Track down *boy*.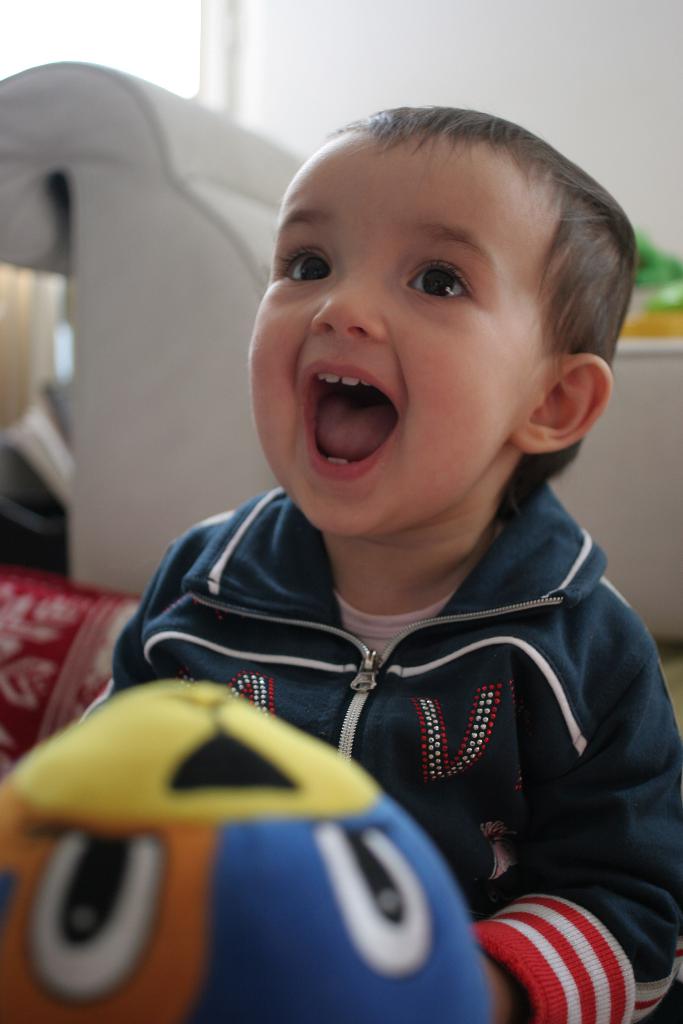
Tracked to [90, 108, 682, 1023].
